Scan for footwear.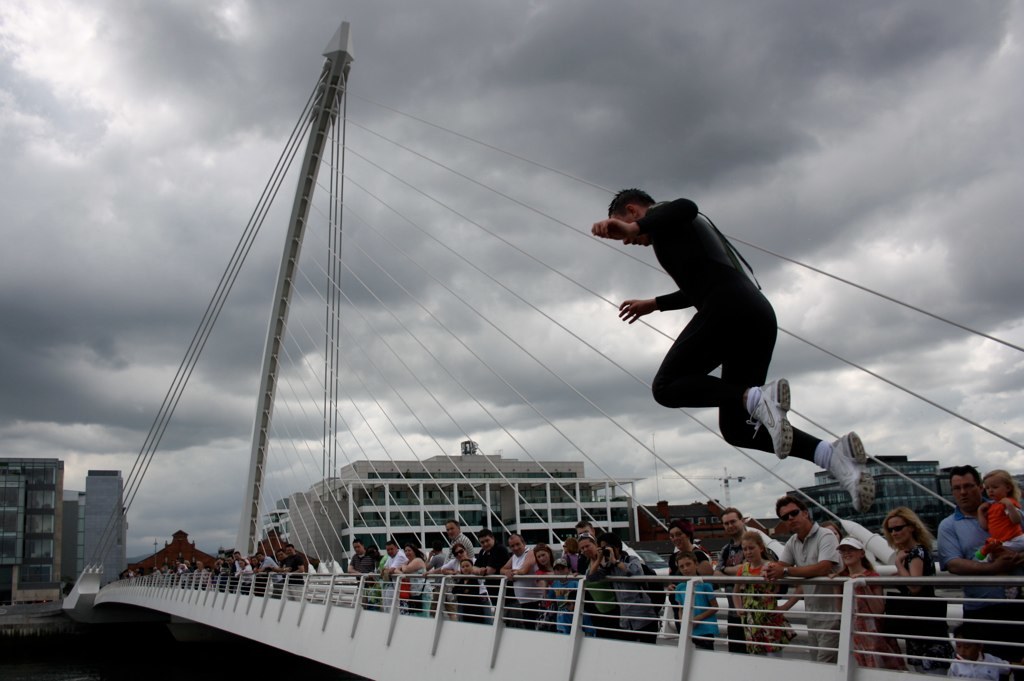
Scan result: left=746, top=395, right=811, bottom=468.
